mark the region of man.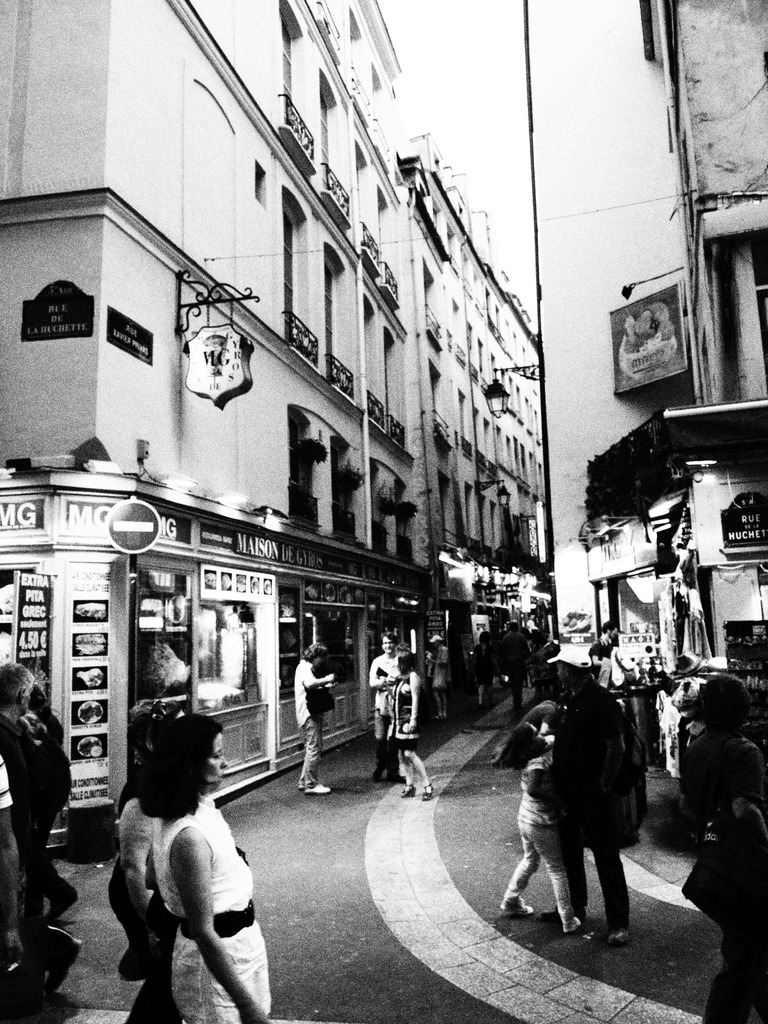
Region: [0, 648, 48, 1010].
